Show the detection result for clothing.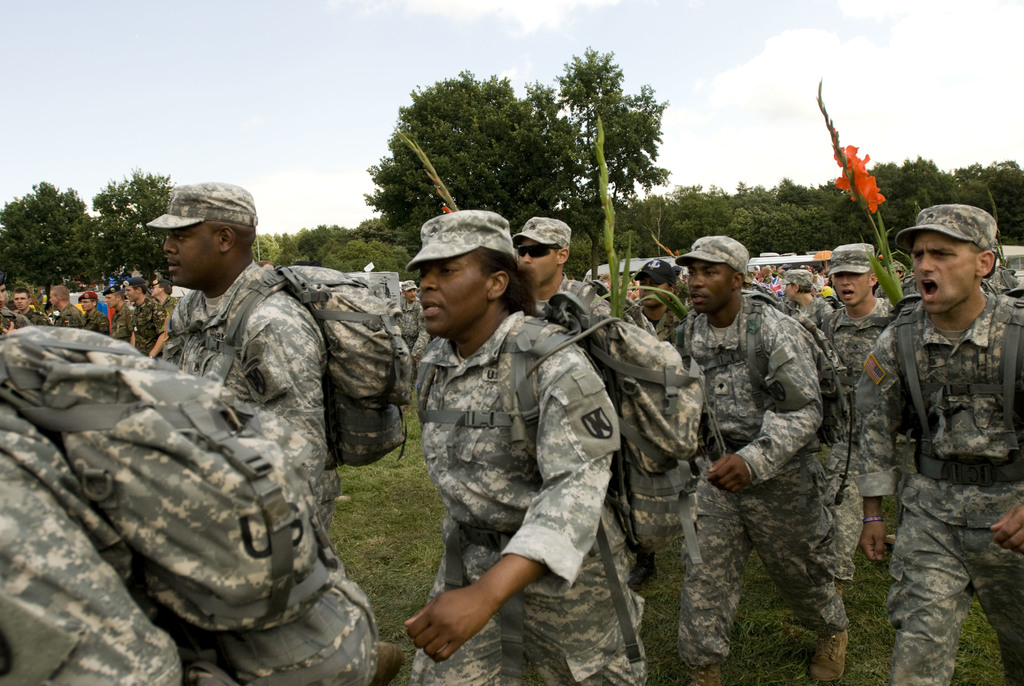
<box>0,372,392,683</box>.
